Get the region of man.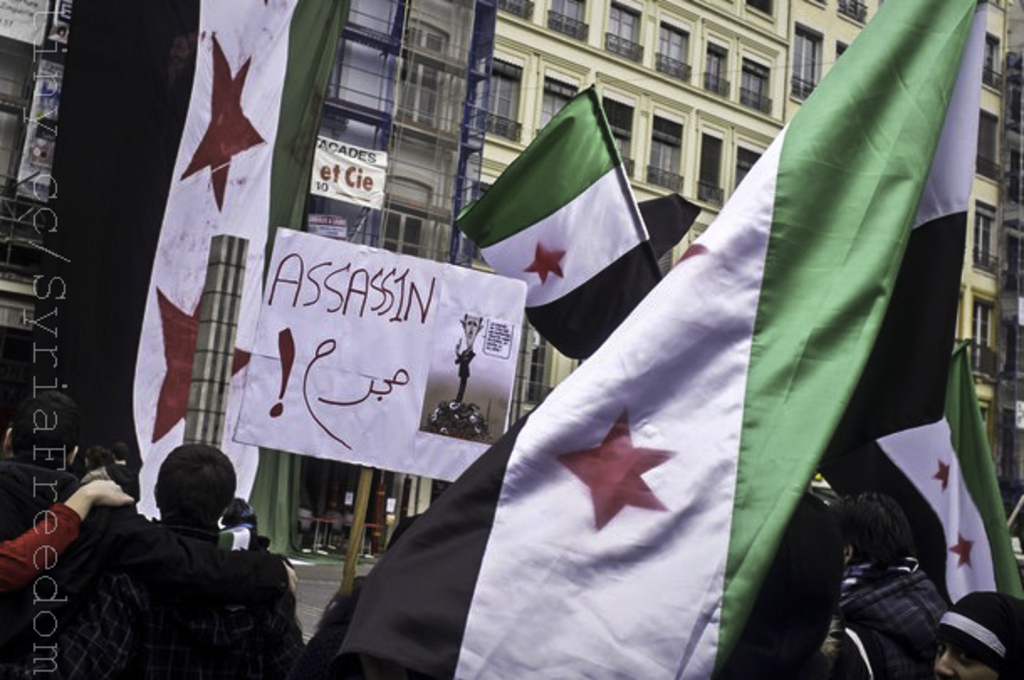
pyautogui.locateOnScreen(22, 443, 321, 678).
